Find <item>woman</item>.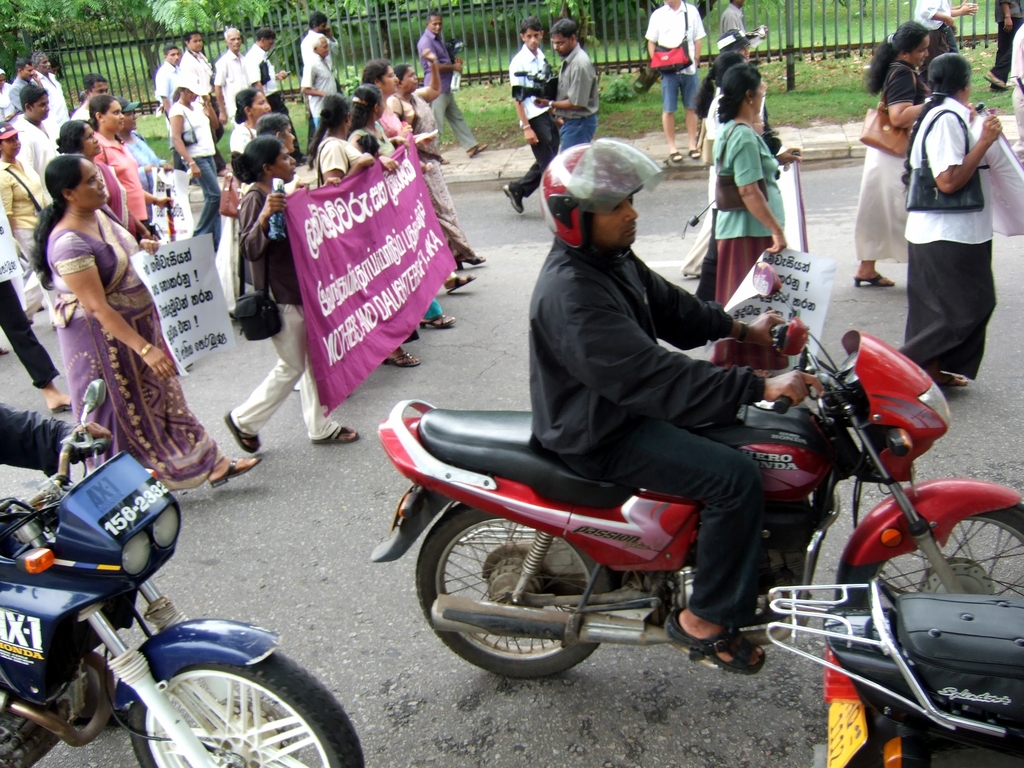
346,84,464,332.
